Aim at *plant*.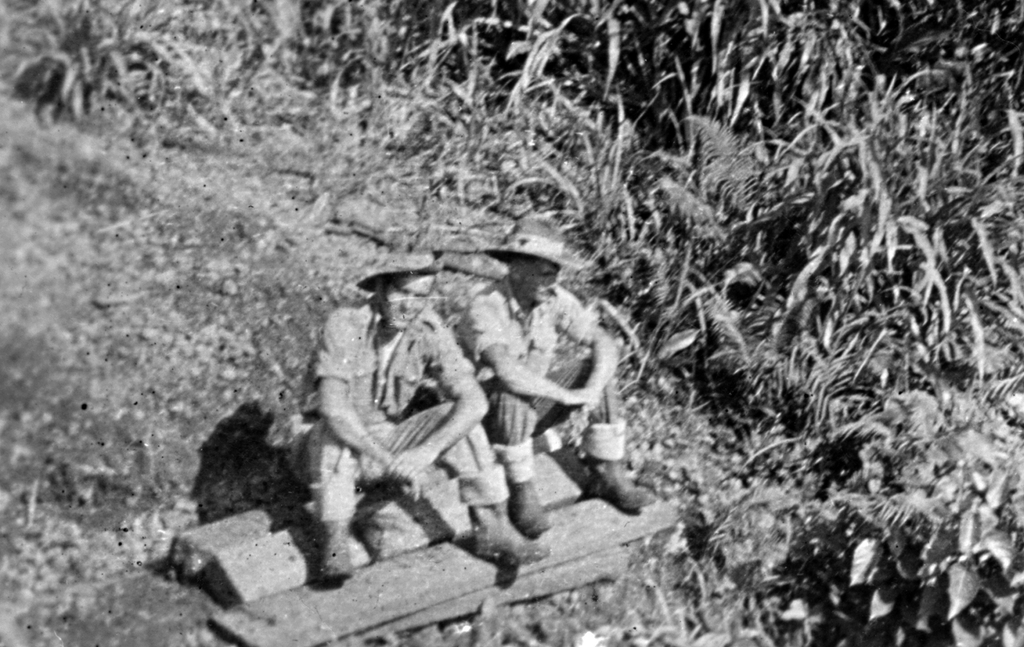
Aimed at region(15, 0, 215, 122).
